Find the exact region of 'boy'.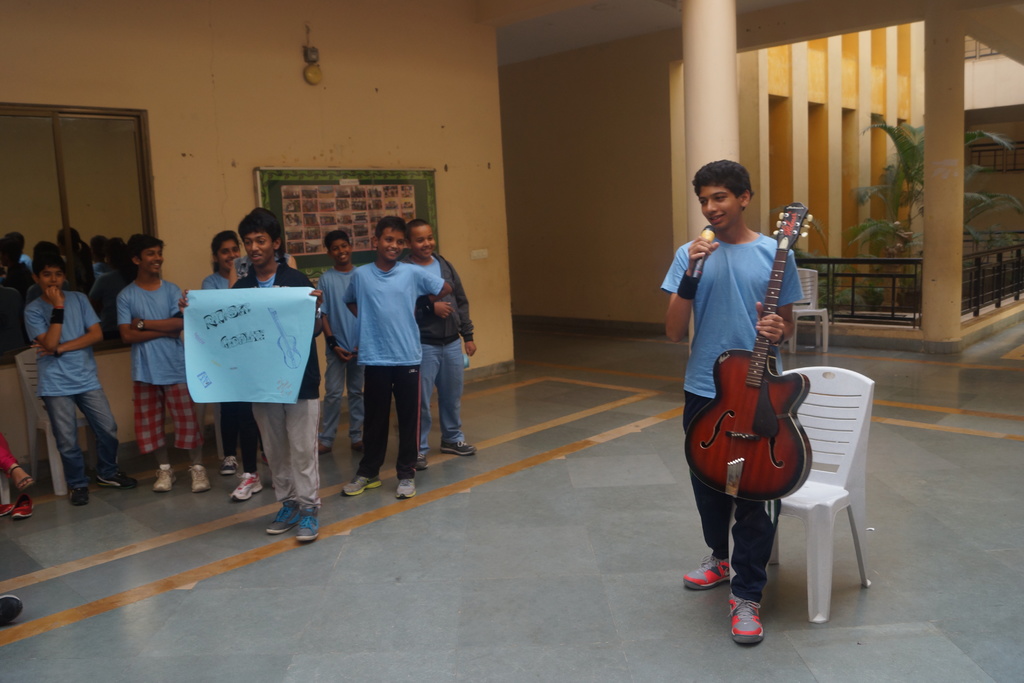
Exact region: x1=180 y1=210 x2=324 y2=550.
